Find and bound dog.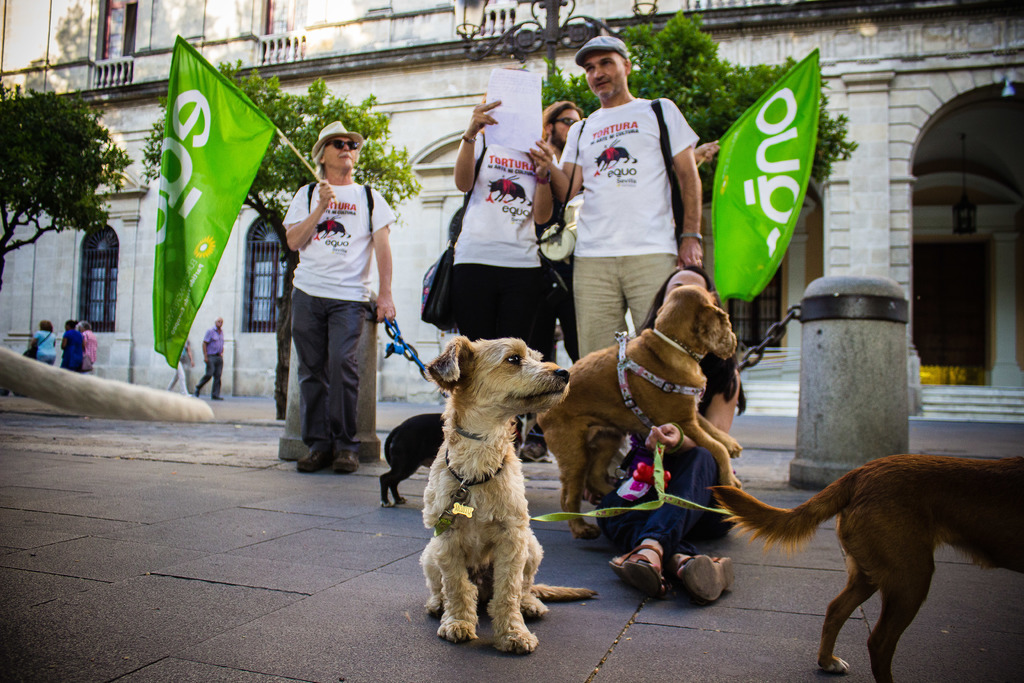
Bound: l=530, t=284, r=741, b=537.
